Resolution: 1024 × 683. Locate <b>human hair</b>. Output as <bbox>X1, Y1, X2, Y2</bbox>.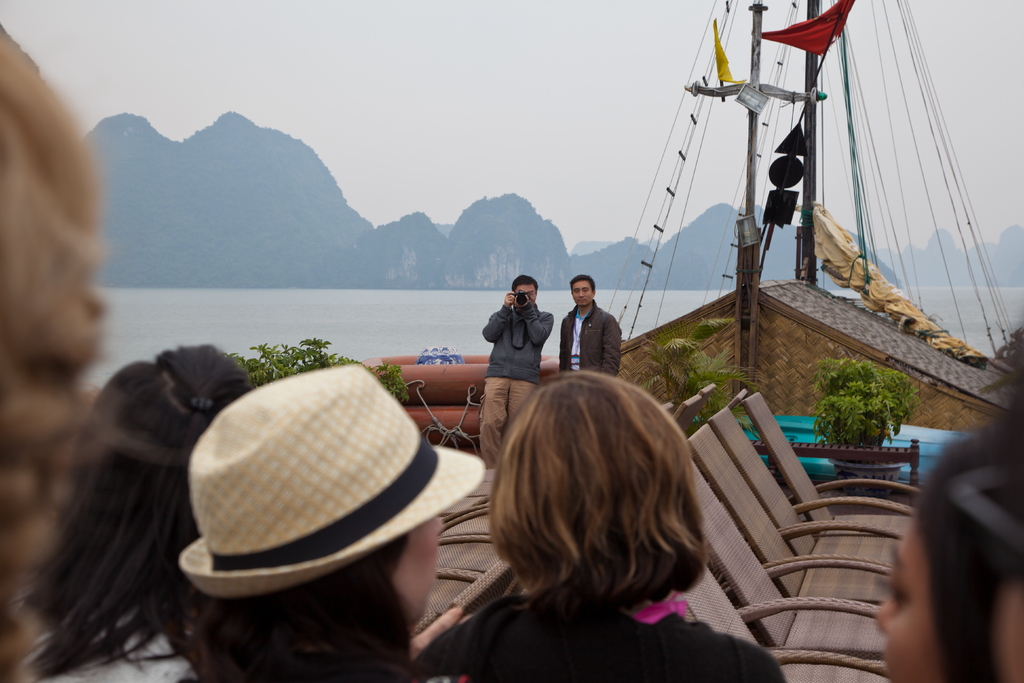
<bbox>569, 273, 598, 296</bbox>.
